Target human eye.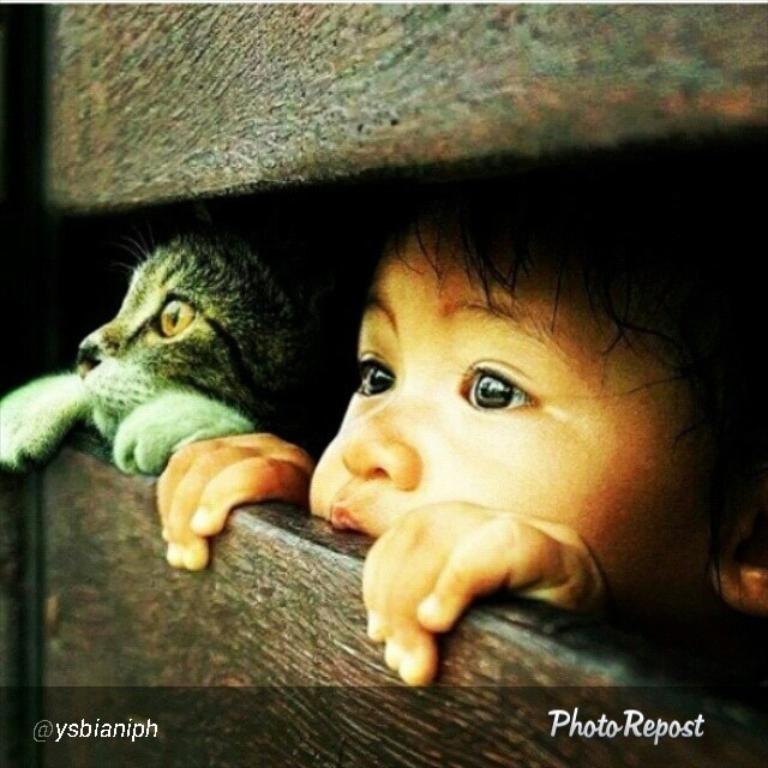
Target region: left=349, top=349, right=396, bottom=401.
